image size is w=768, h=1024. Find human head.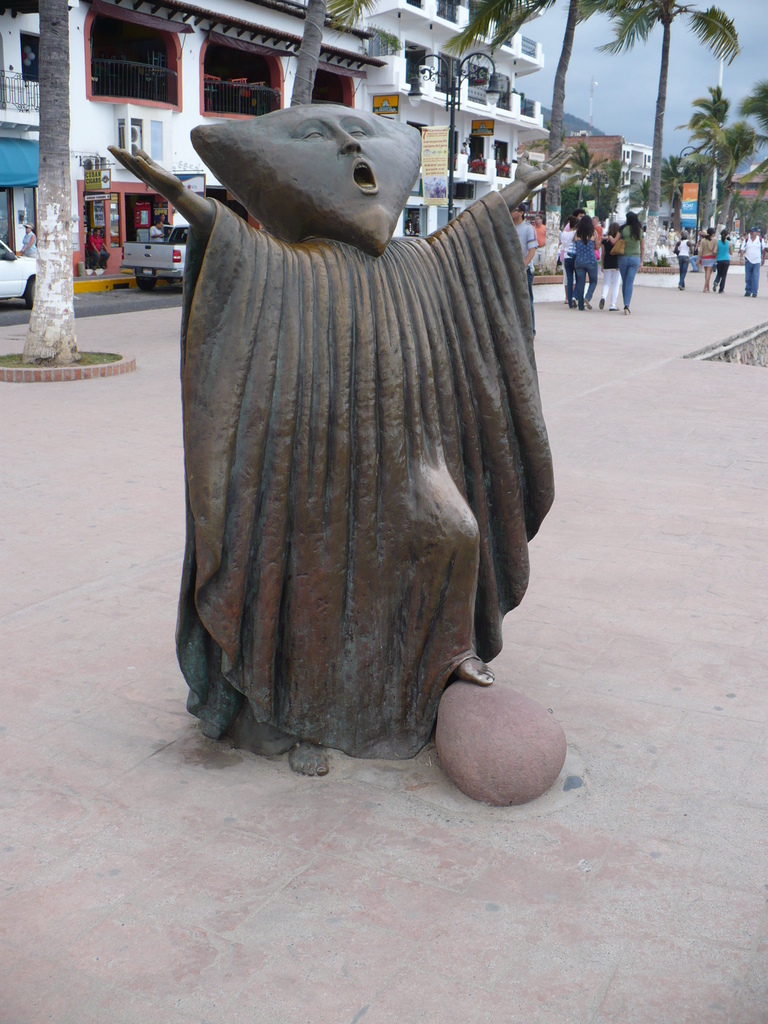
x1=608 y1=223 x2=618 y2=239.
